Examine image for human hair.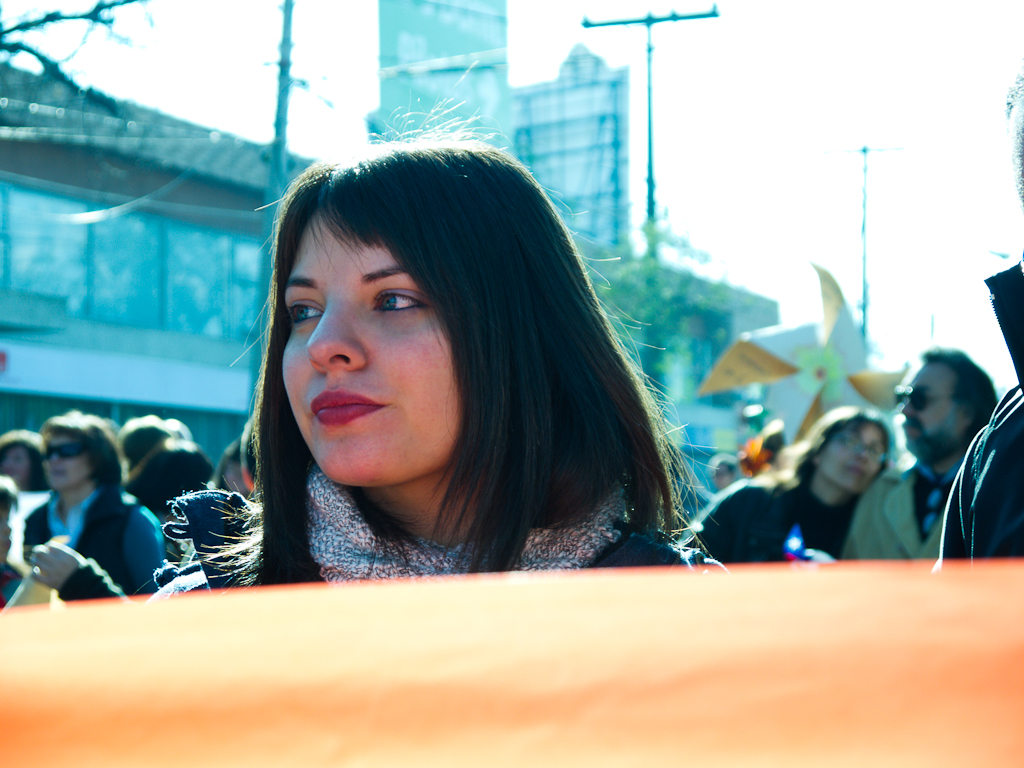
Examination result: BBox(0, 428, 41, 453).
